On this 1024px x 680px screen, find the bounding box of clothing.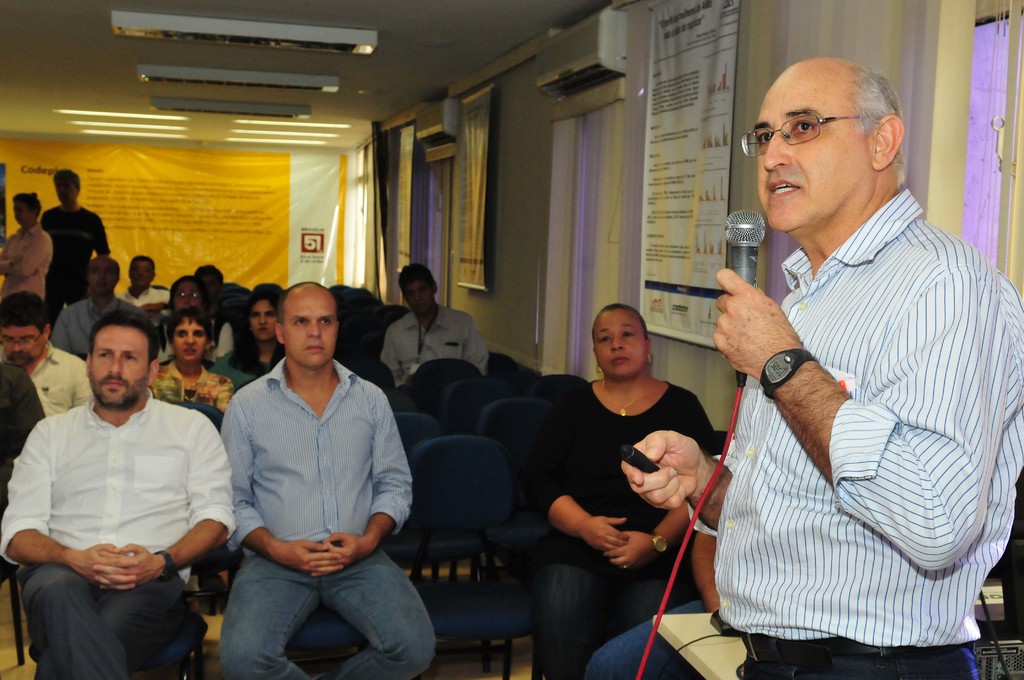
Bounding box: detection(154, 361, 236, 420).
